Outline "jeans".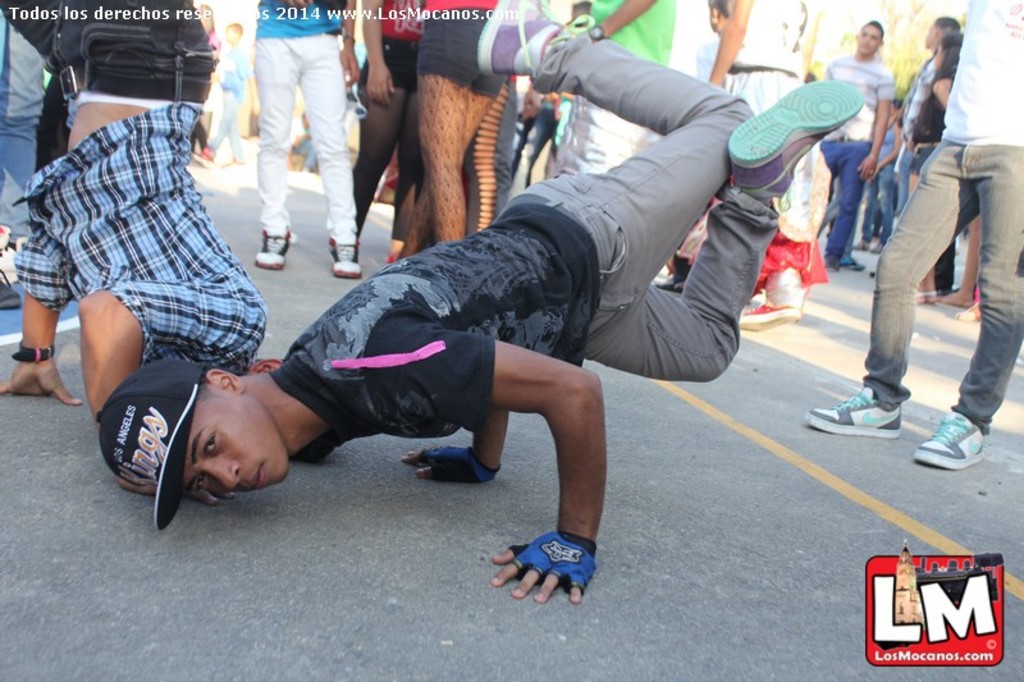
Outline: locate(209, 96, 244, 159).
